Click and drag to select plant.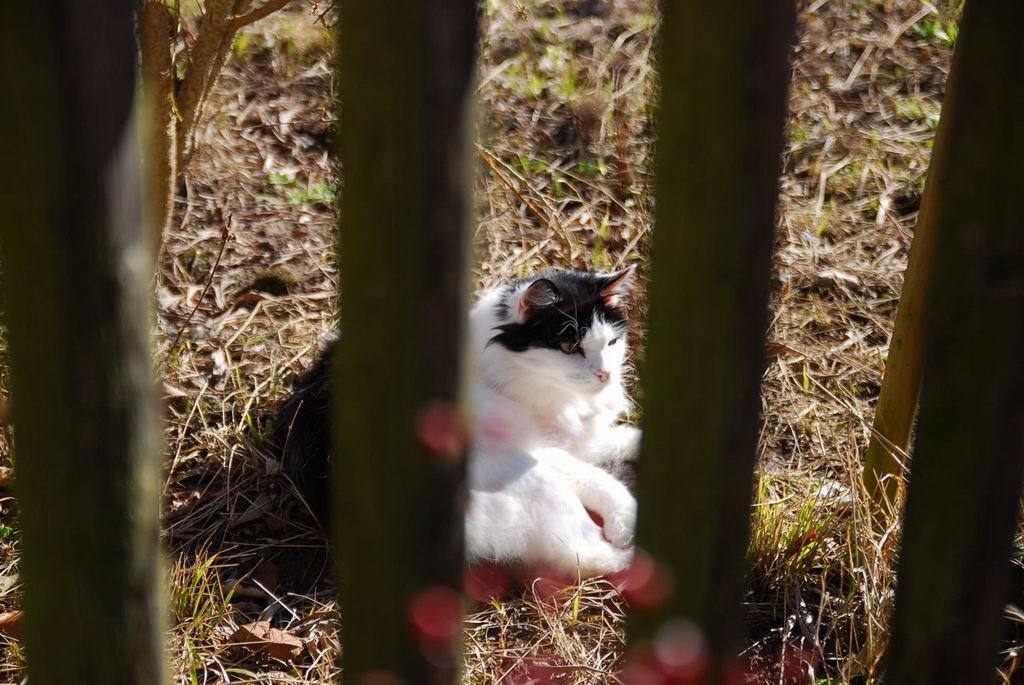
Selection: pyautogui.locateOnScreen(572, 221, 613, 277).
